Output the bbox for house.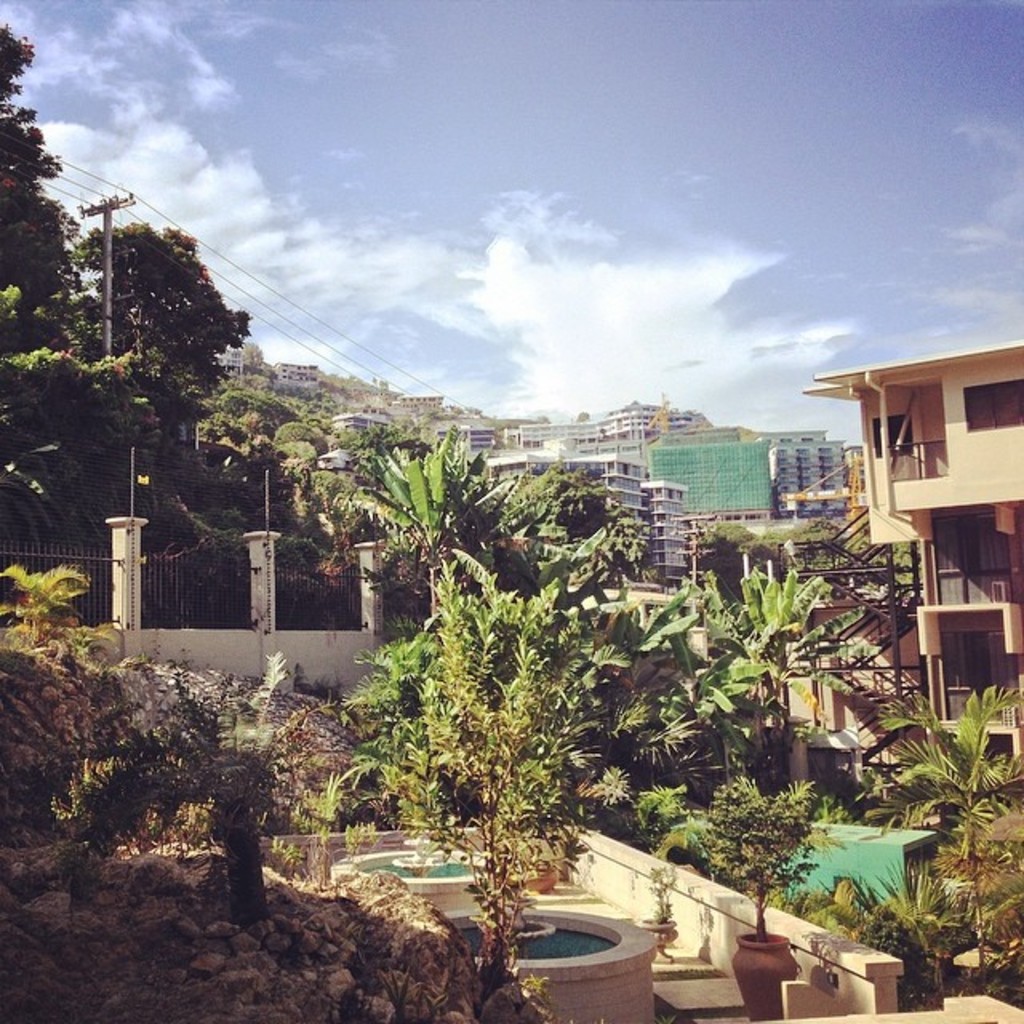
{"left": 709, "top": 262, "right": 1018, "bottom": 795}.
